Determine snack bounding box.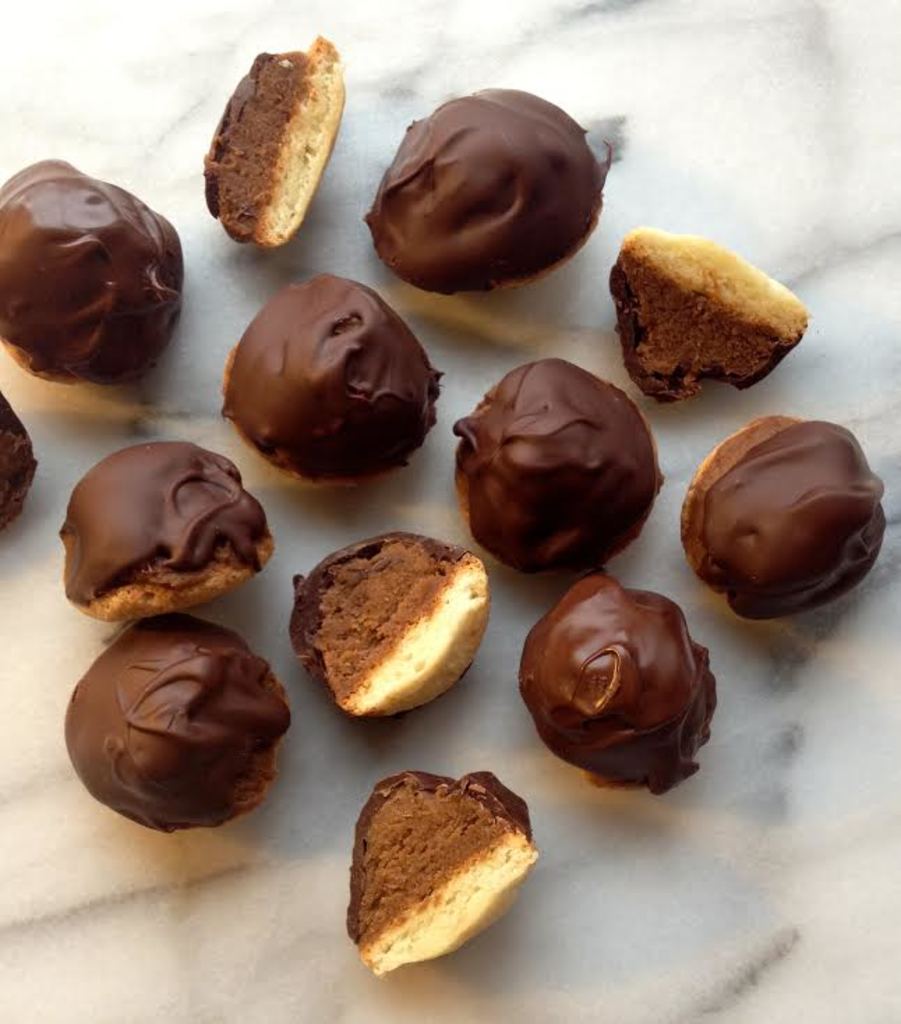
Determined: x1=0, y1=392, x2=33, y2=525.
